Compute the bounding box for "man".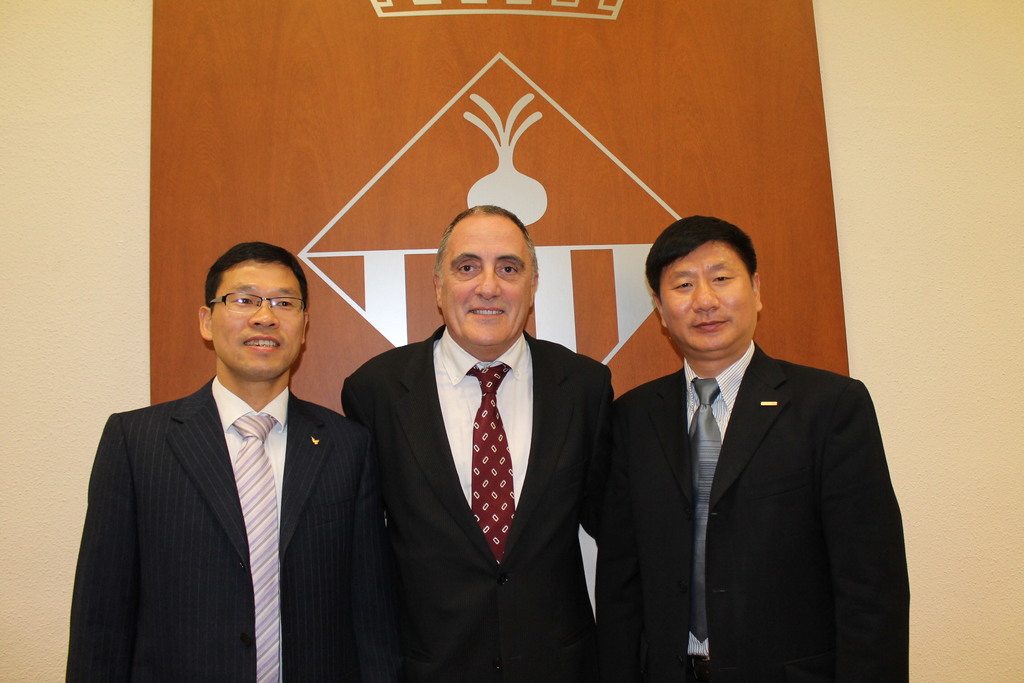
box=[341, 206, 614, 682].
